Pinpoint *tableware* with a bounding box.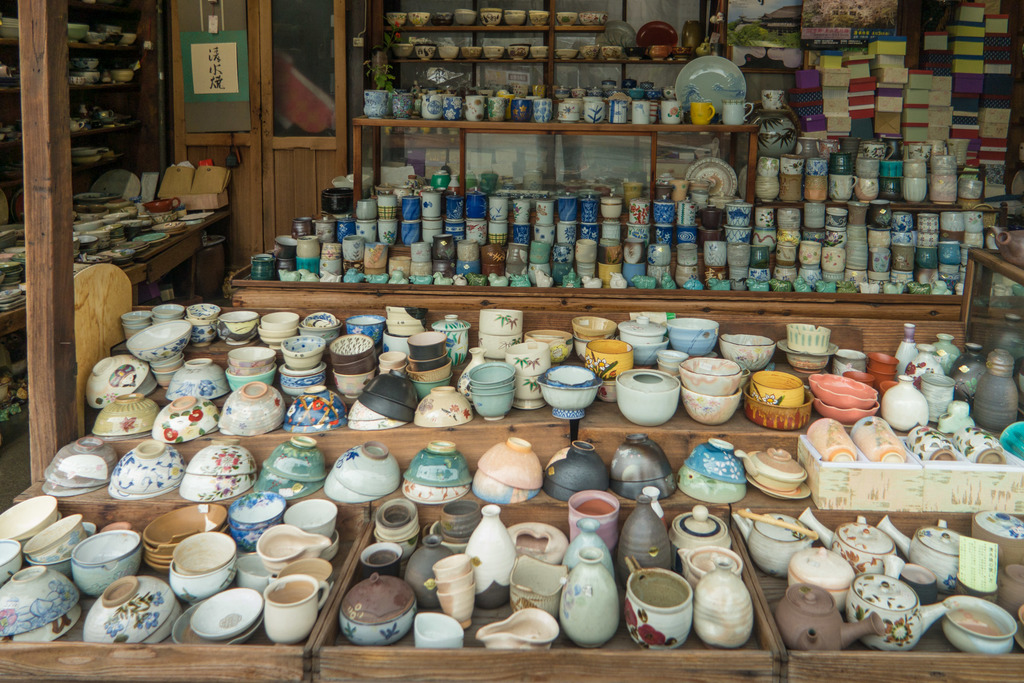
BBox(188, 317, 217, 325).
